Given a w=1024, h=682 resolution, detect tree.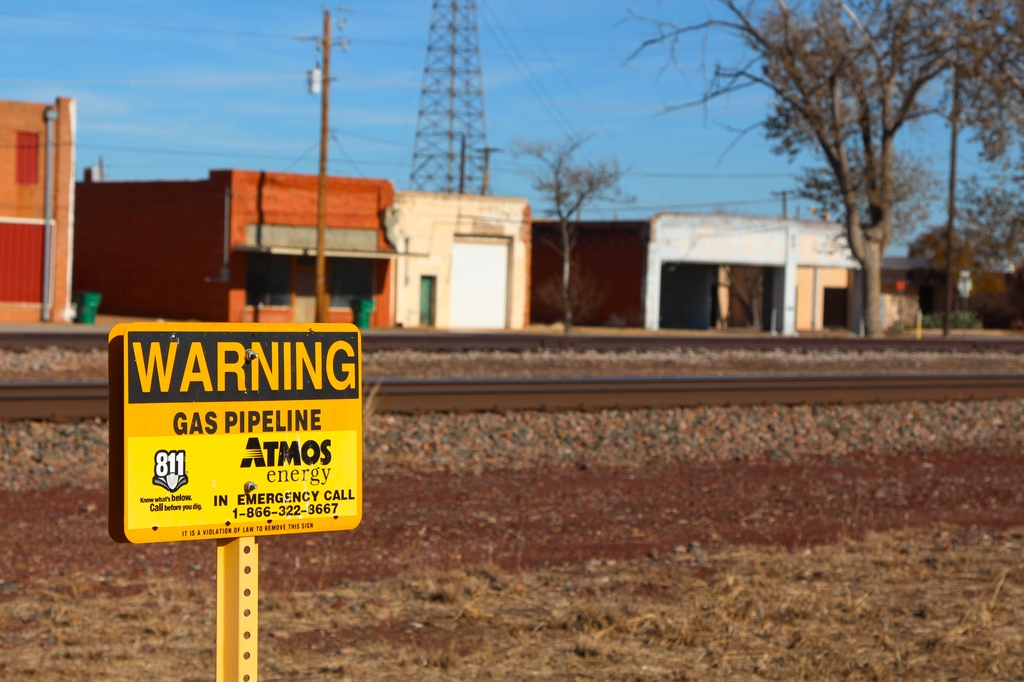
961 153 1023 269.
